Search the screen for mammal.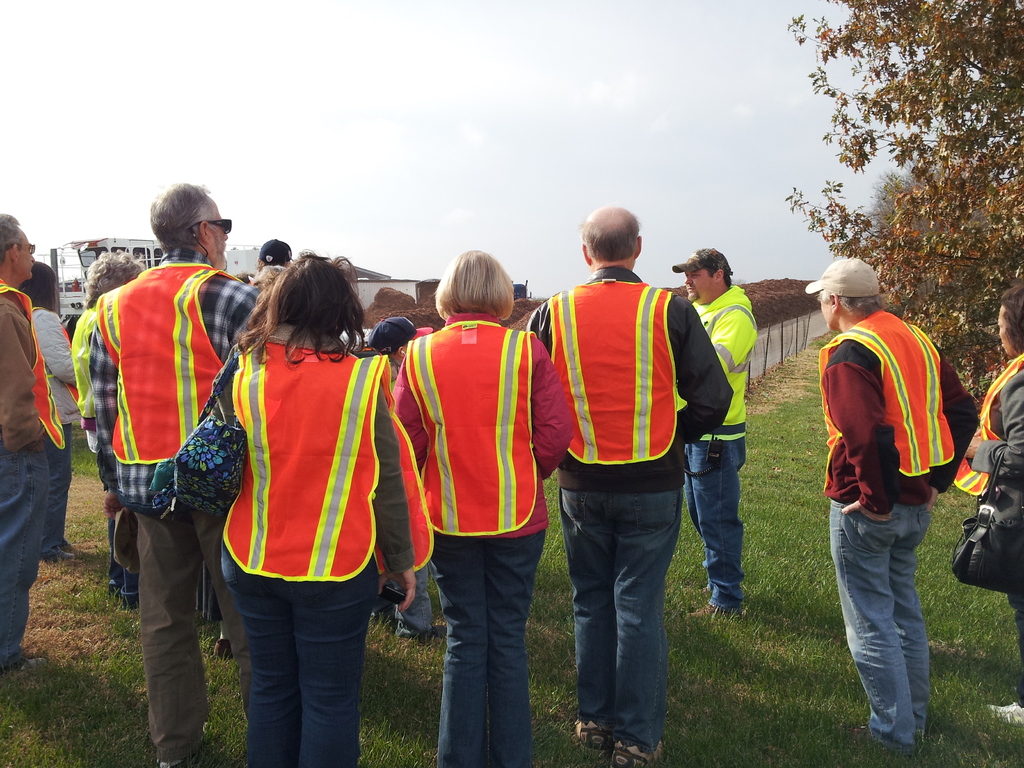
Found at 364, 314, 434, 638.
